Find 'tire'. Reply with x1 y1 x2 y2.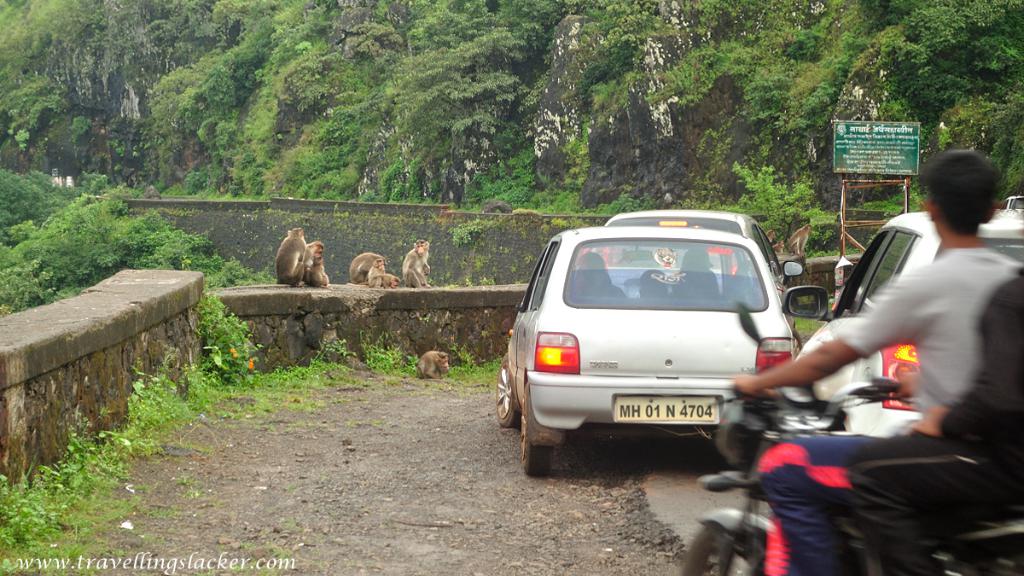
520 383 549 476.
